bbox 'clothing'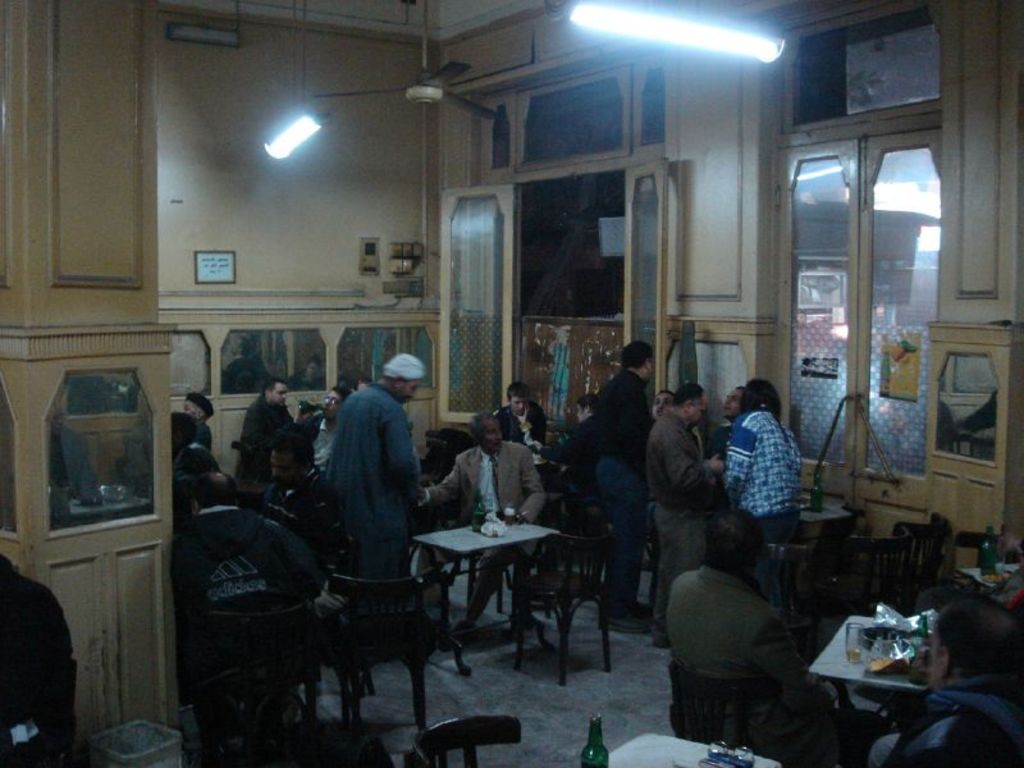
(x1=298, y1=357, x2=426, y2=616)
